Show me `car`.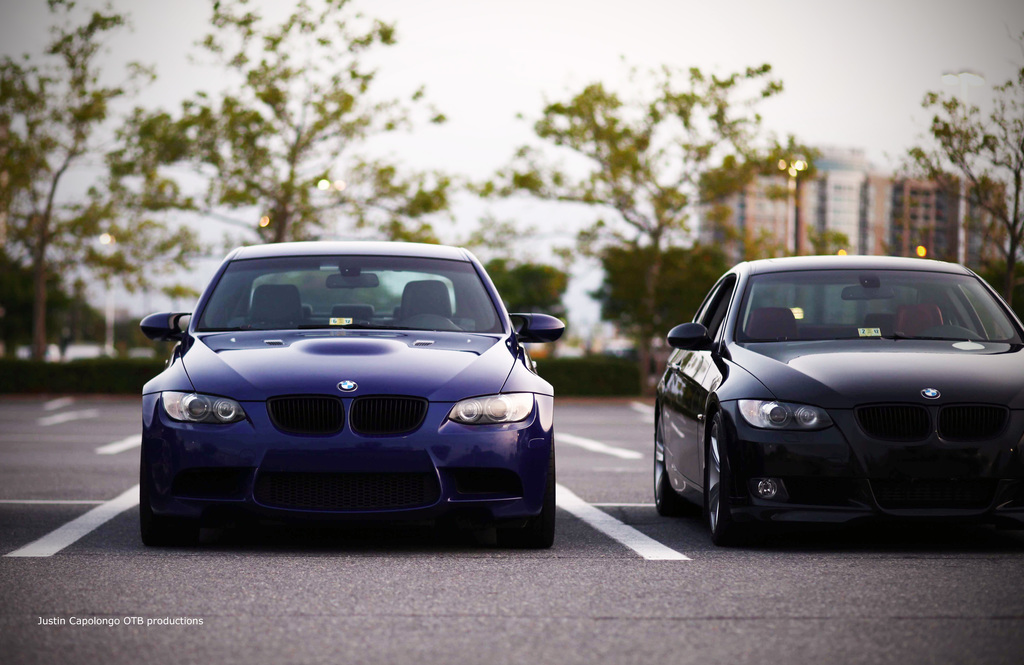
`car` is here: region(657, 255, 1023, 544).
